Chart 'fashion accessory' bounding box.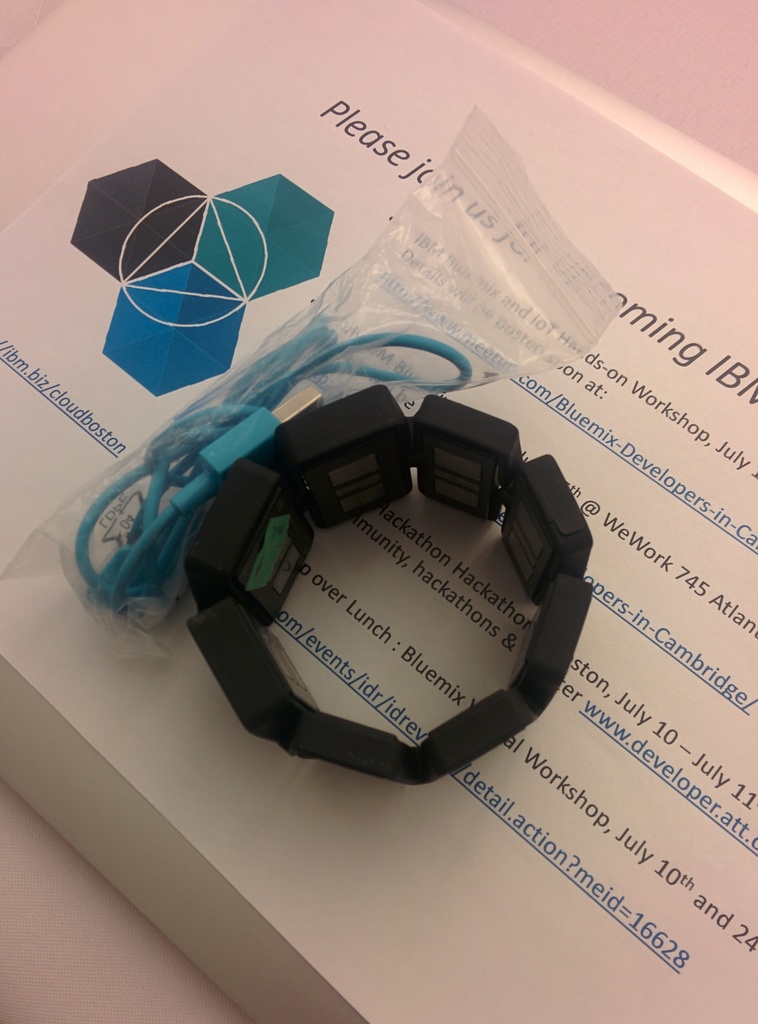
Charted: rect(179, 379, 595, 788).
